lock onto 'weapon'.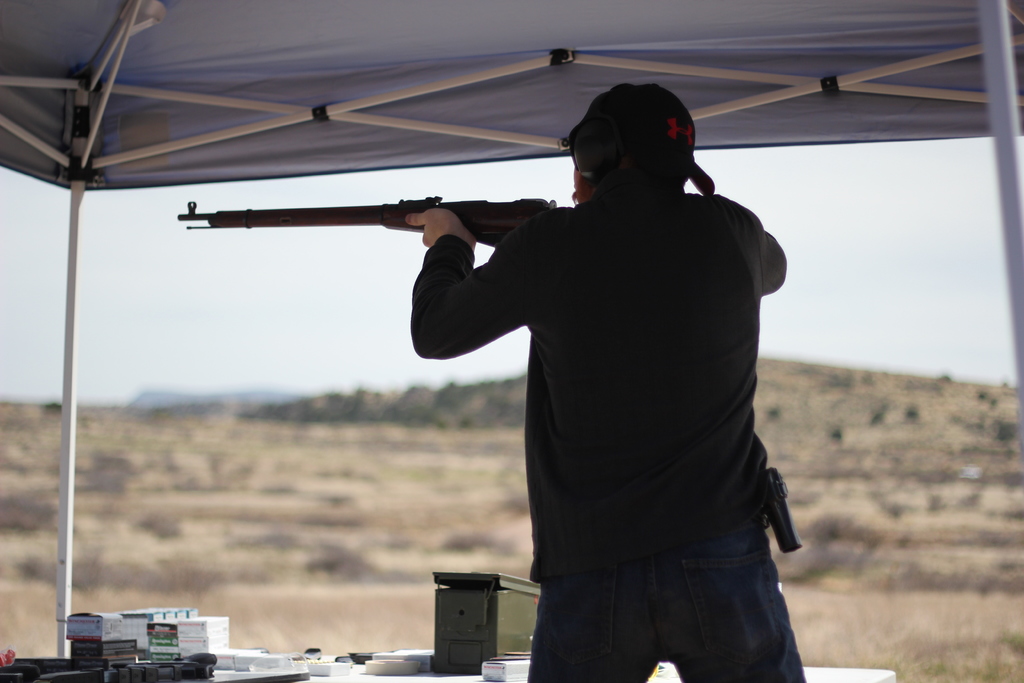
Locked: 175:194:559:248.
